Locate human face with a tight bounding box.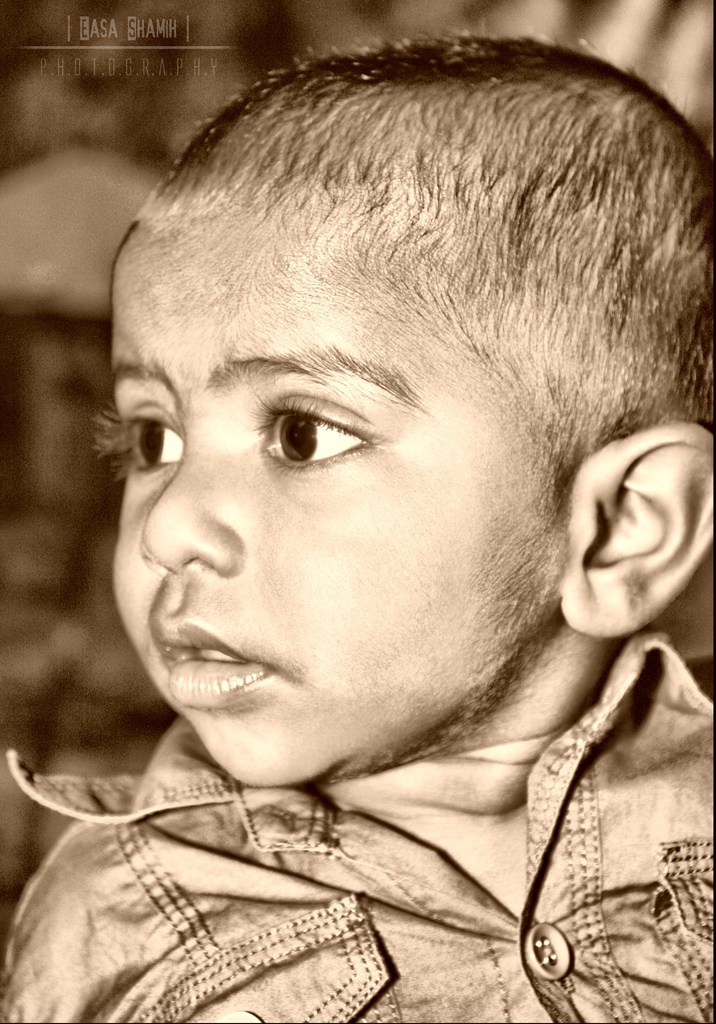
Rect(111, 235, 587, 774).
